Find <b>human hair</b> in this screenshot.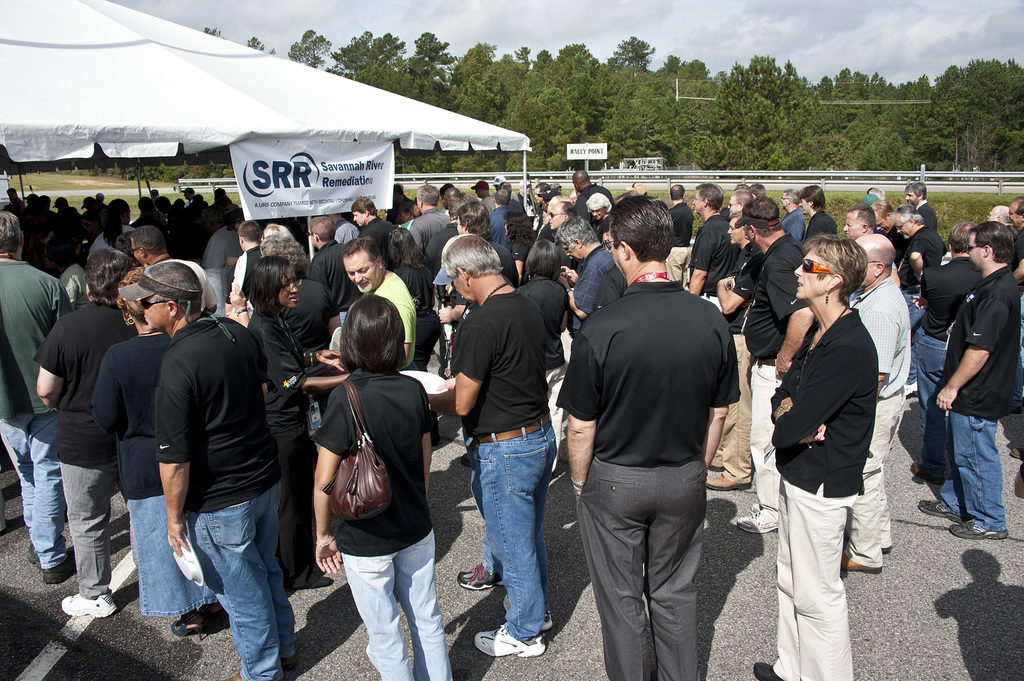
The bounding box for <b>human hair</b> is <region>606, 194, 676, 261</region>.
